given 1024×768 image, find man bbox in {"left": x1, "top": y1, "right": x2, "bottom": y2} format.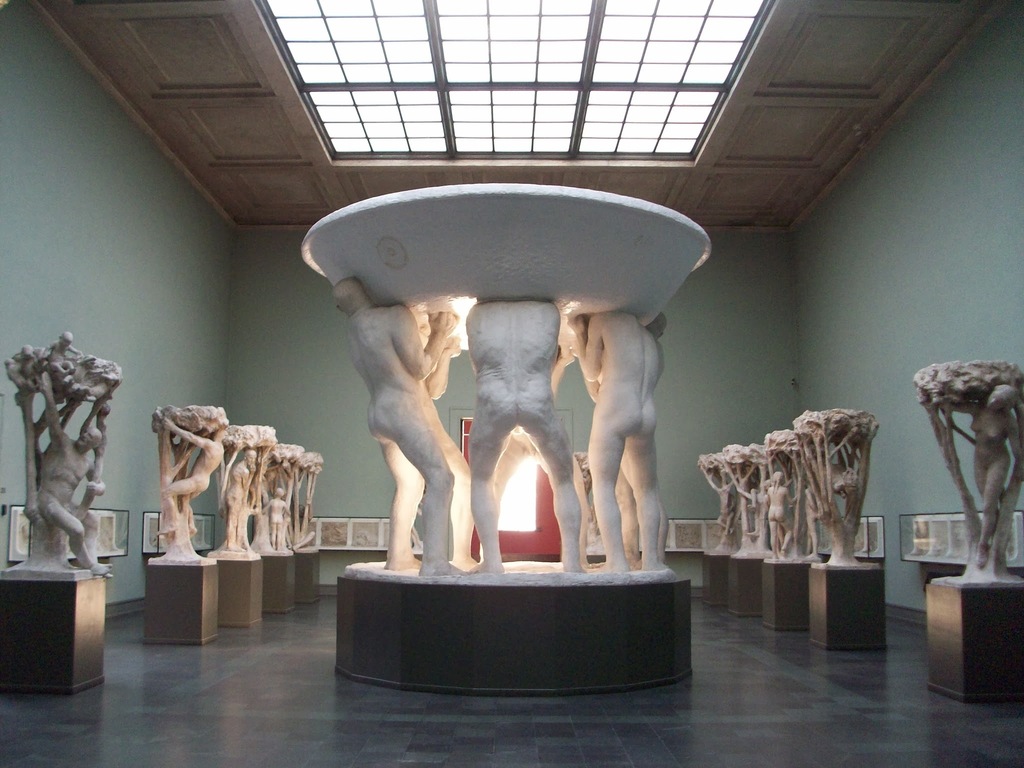
{"left": 324, "top": 272, "right": 463, "bottom": 566}.
